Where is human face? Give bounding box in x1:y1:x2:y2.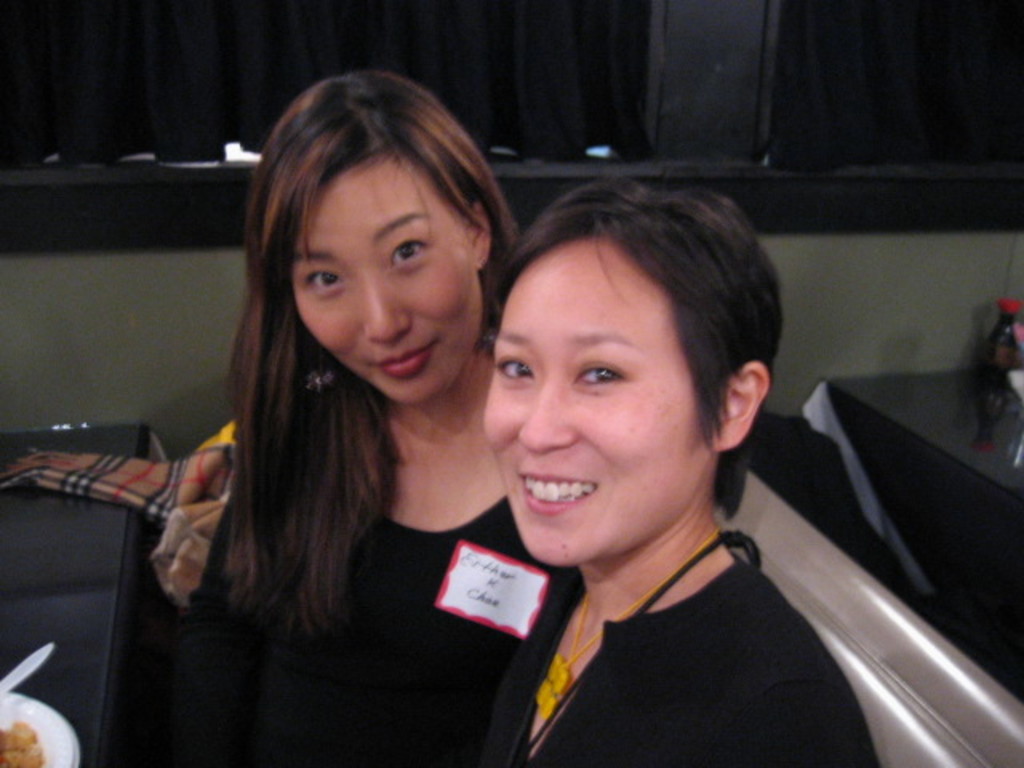
478:243:712:571.
